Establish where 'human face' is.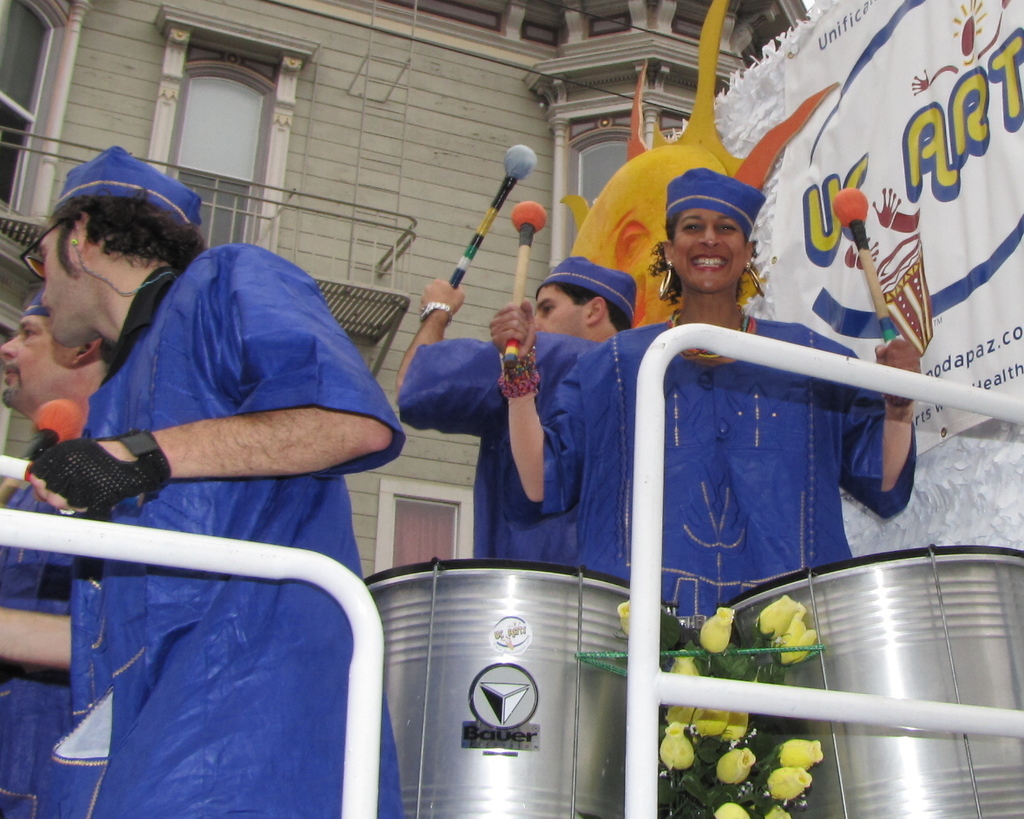
Established at x1=531 y1=285 x2=591 y2=338.
